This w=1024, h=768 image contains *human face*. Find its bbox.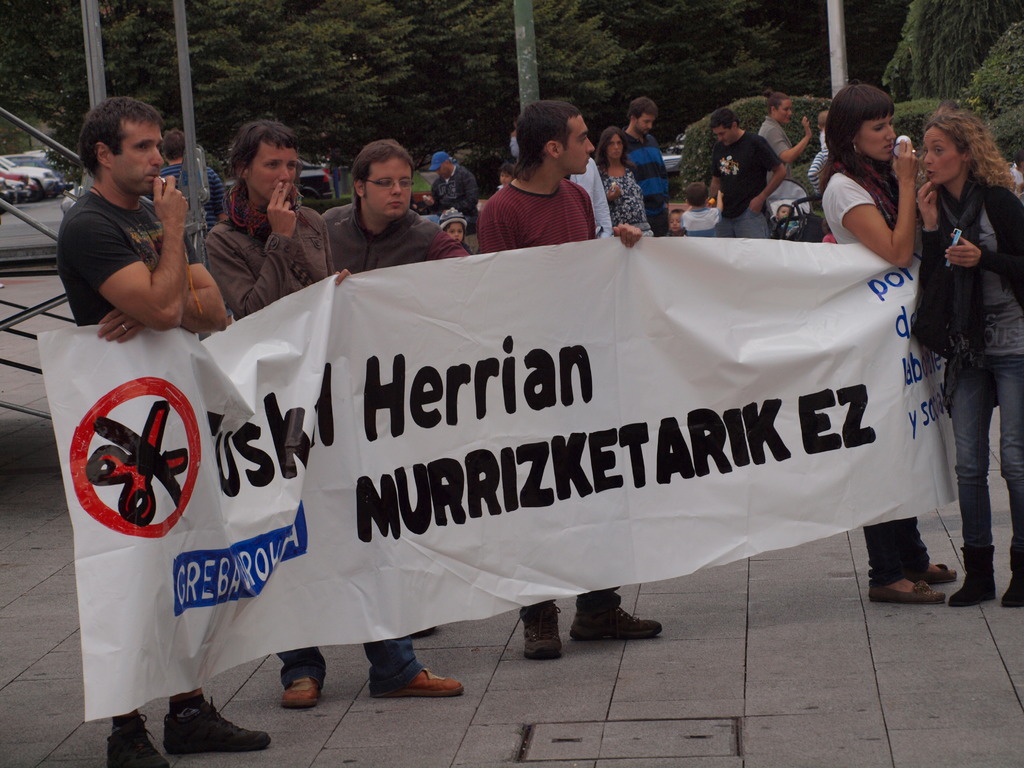
box=[780, 205, 789, 223].
